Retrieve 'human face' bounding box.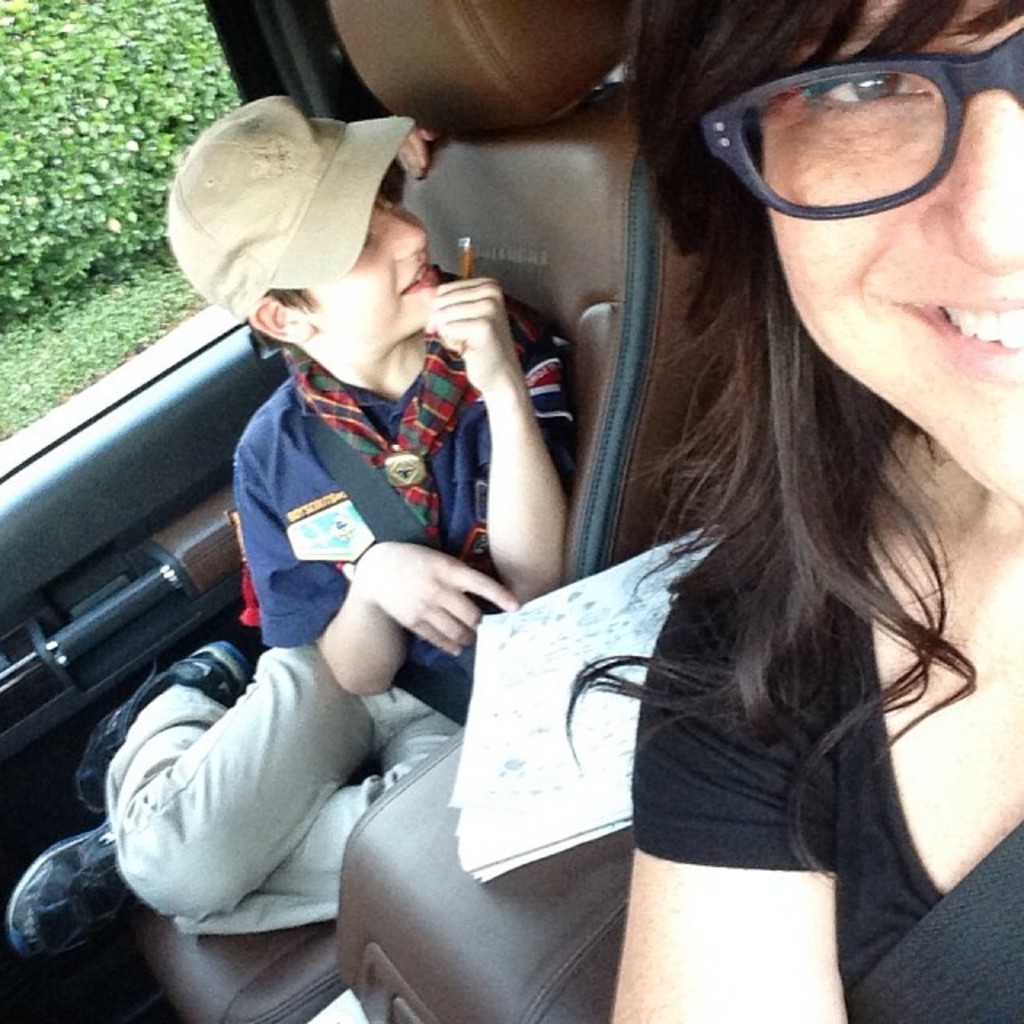
Bounding box: [left=323, top=203, right=430, bottom=344].
